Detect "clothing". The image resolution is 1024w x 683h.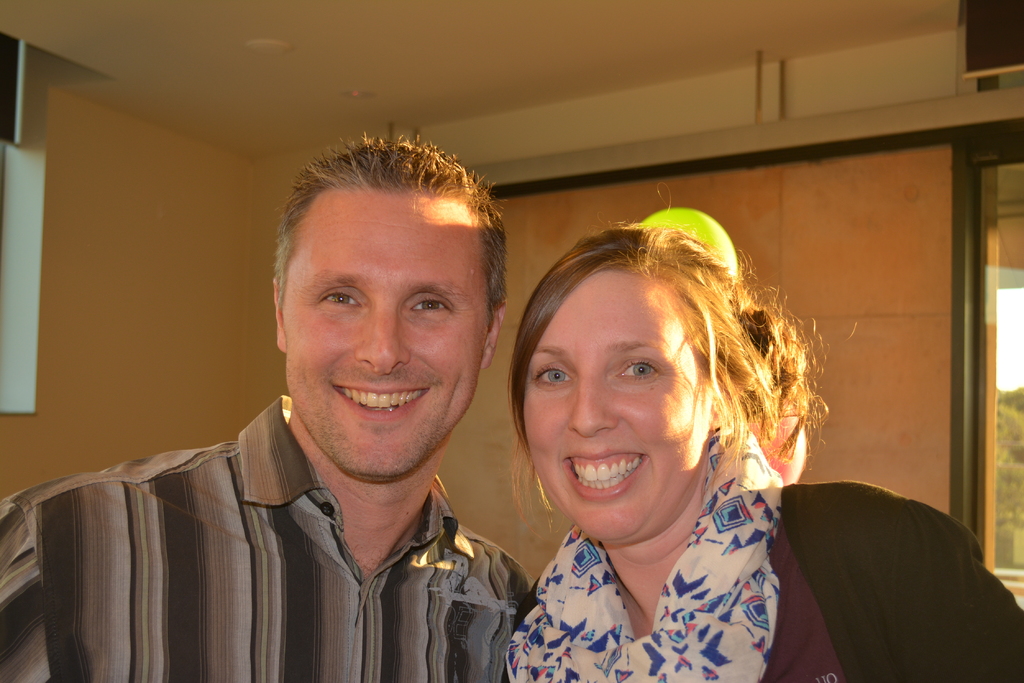
locate(29, 387, 570, 671).
